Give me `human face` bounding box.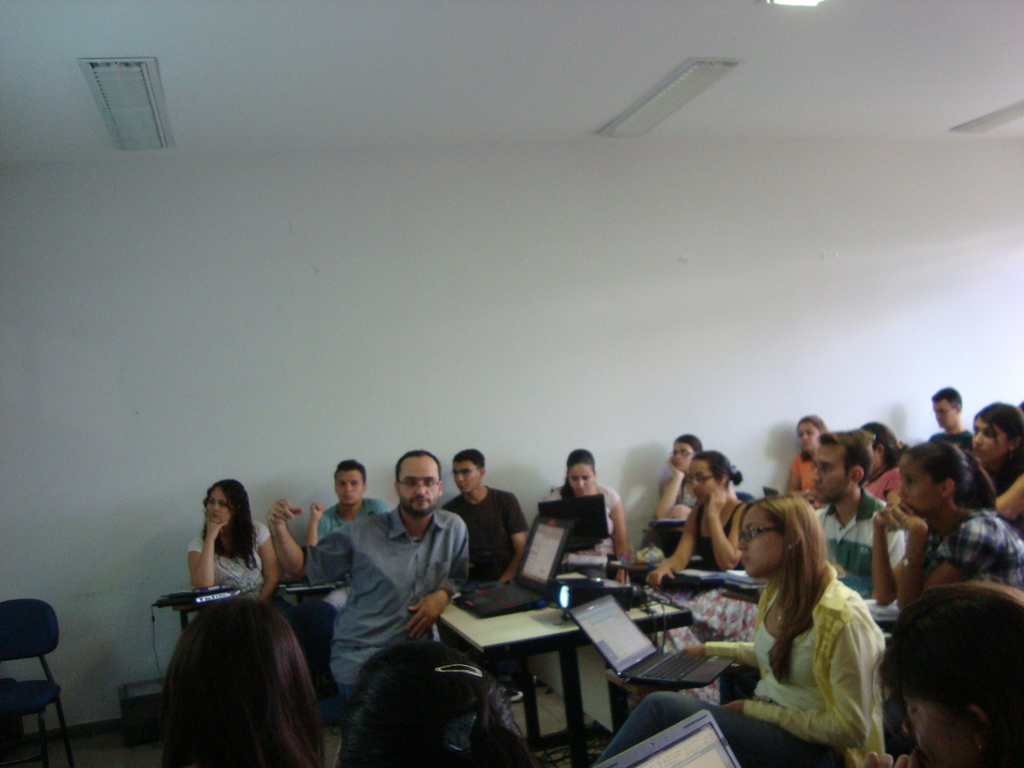
left=897, top=463, right=947, bottom=511.
